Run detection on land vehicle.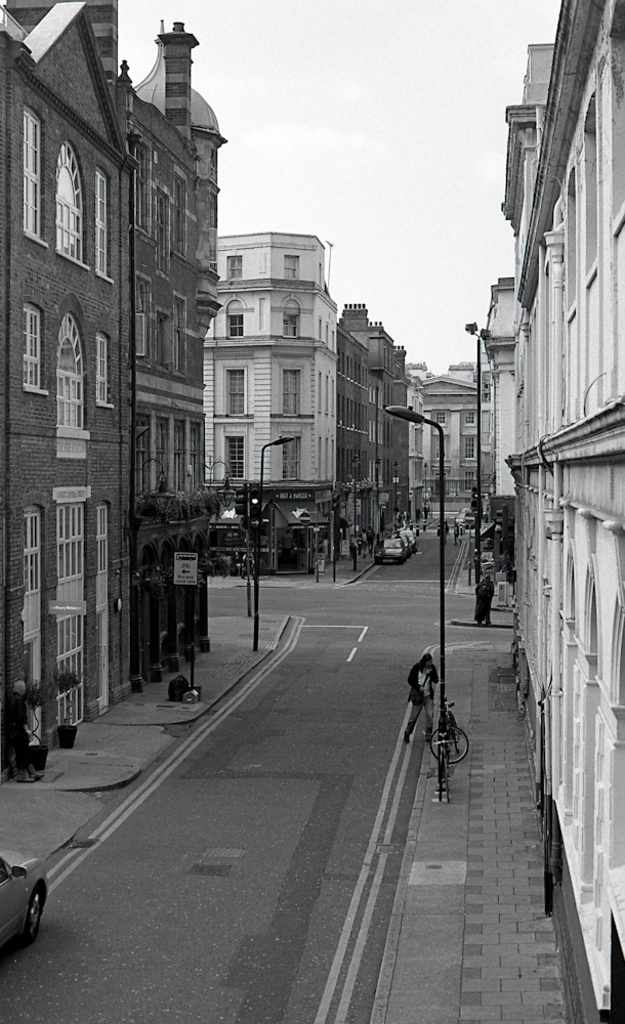
Result: {"left": 7, "top": 831, "right": 70, "bottom": 956}.
